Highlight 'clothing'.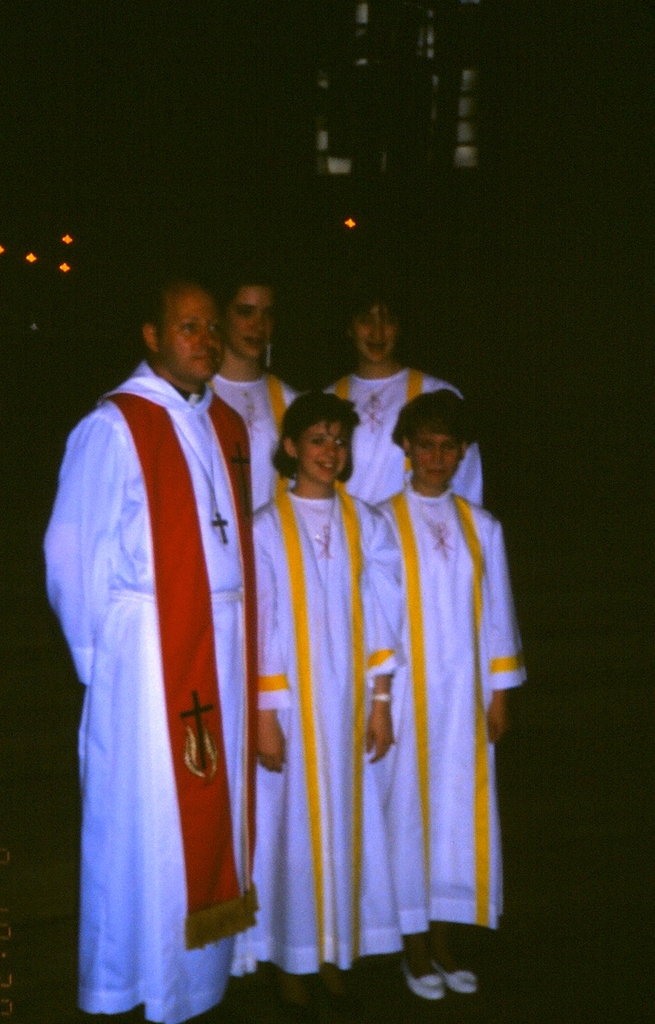
Highlighted region: 203,364,303,517.
